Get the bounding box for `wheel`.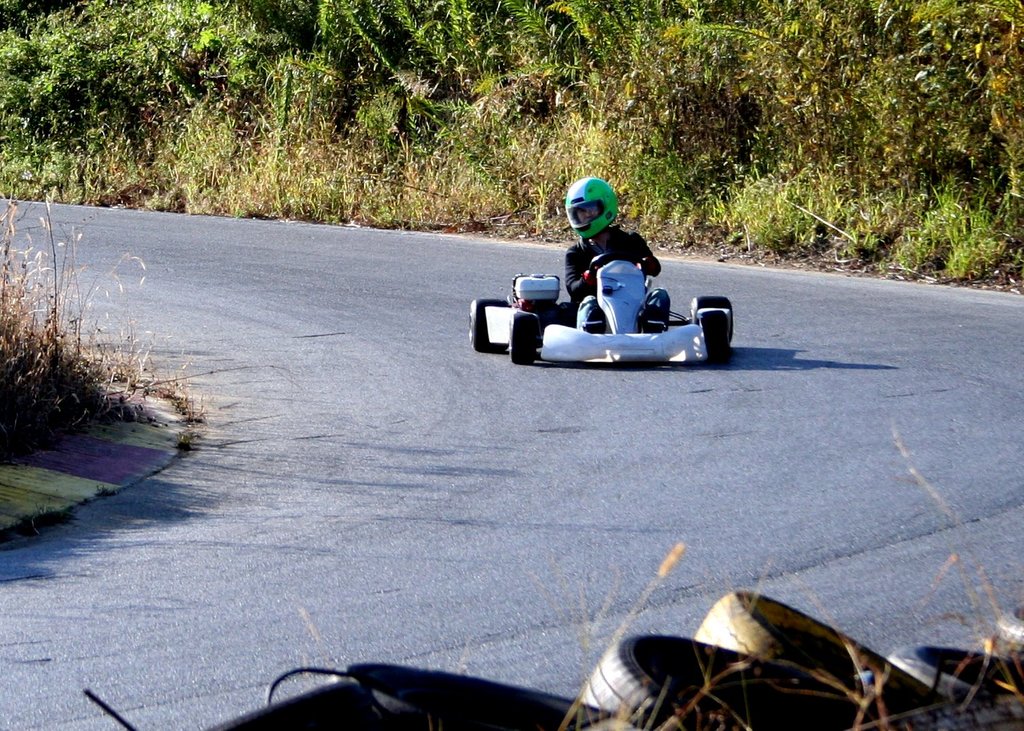
crop(581, 632, 875, 730).
